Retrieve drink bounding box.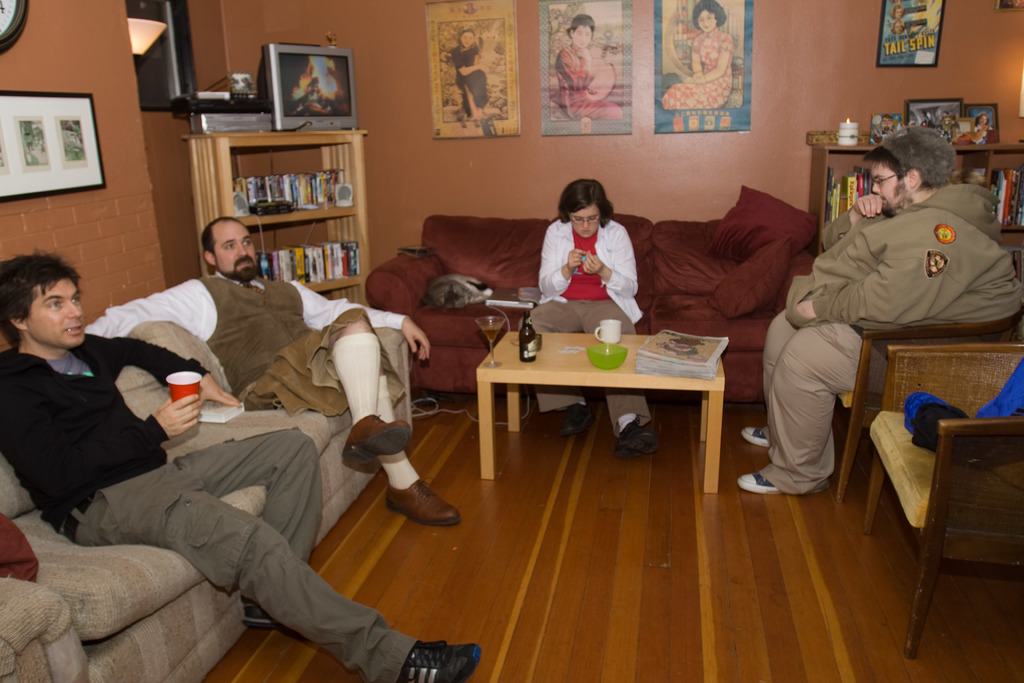
Bounding box: {"x1": 483, "y1": 321, "x2": 499, "y2": 345}.
